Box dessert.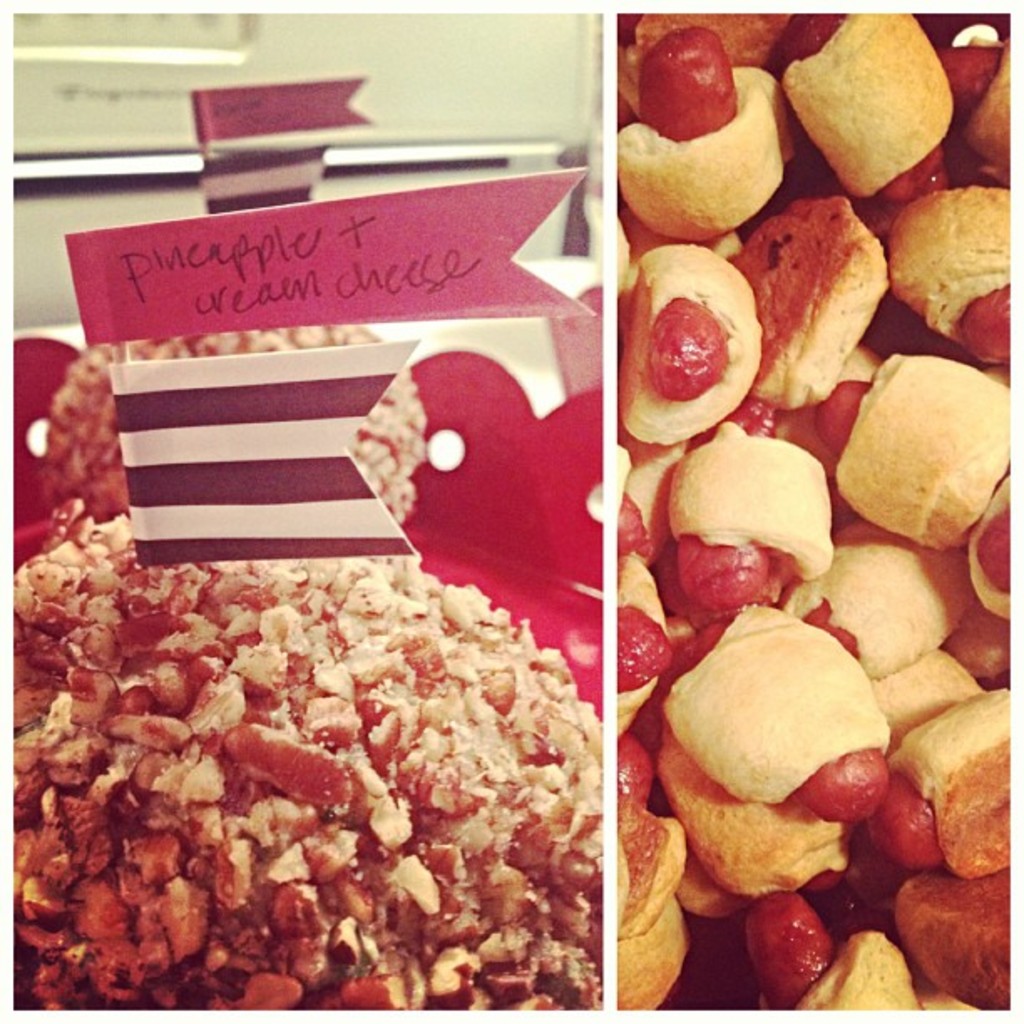
box(609, 750, 701, 1012).
